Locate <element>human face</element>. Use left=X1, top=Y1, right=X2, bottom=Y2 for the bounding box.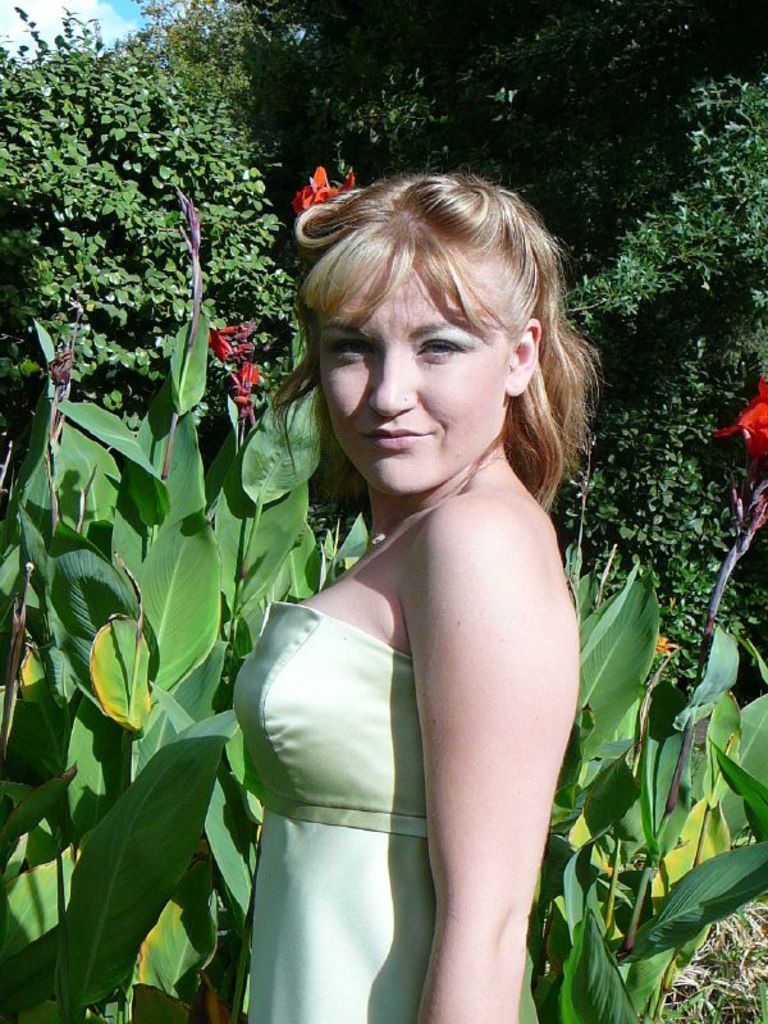
left=311, top=244, right=504, bottom=494.
